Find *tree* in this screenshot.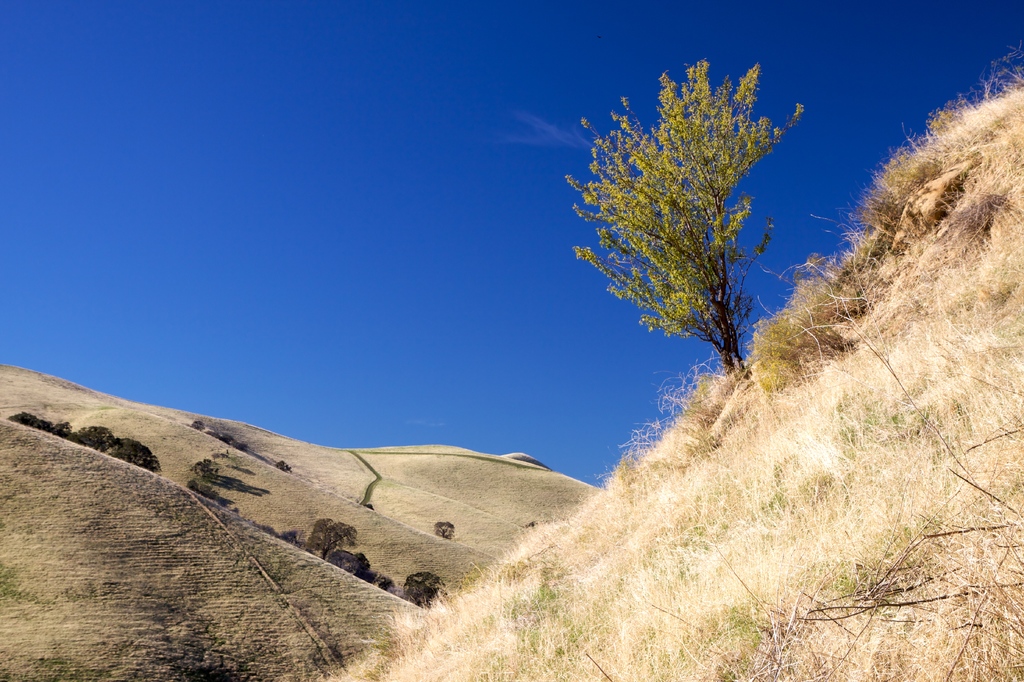
The bounding box for *tree* is 204,432,248,451.
